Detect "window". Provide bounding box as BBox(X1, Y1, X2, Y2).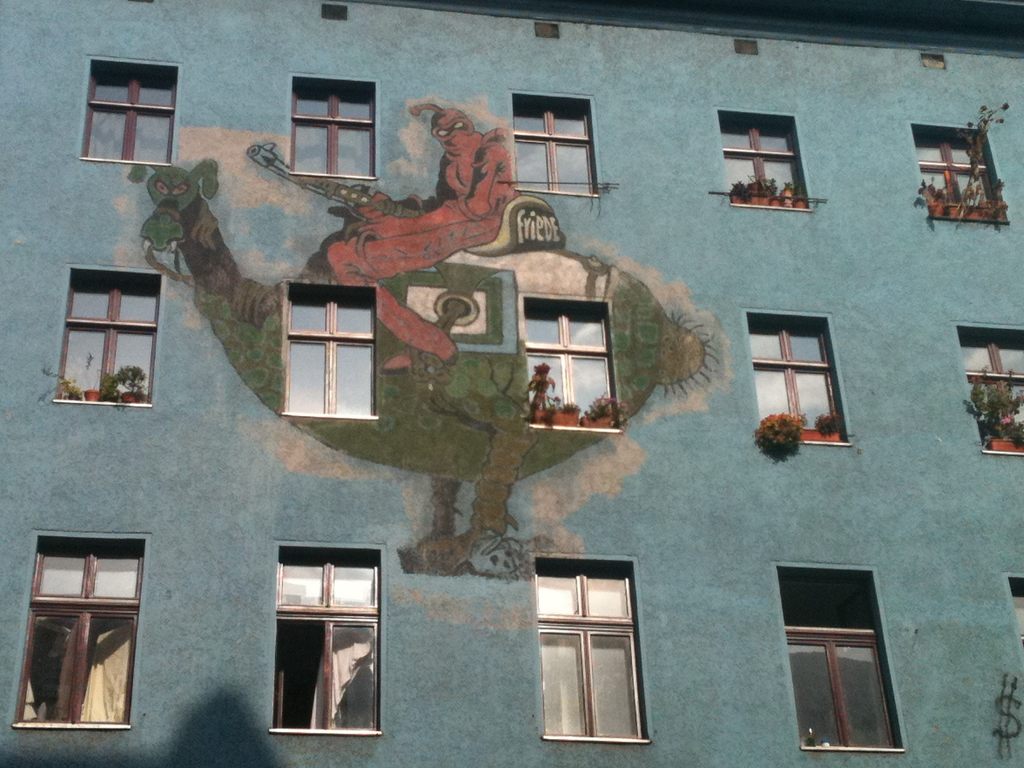
BBox(774, 564, 912, 756).
